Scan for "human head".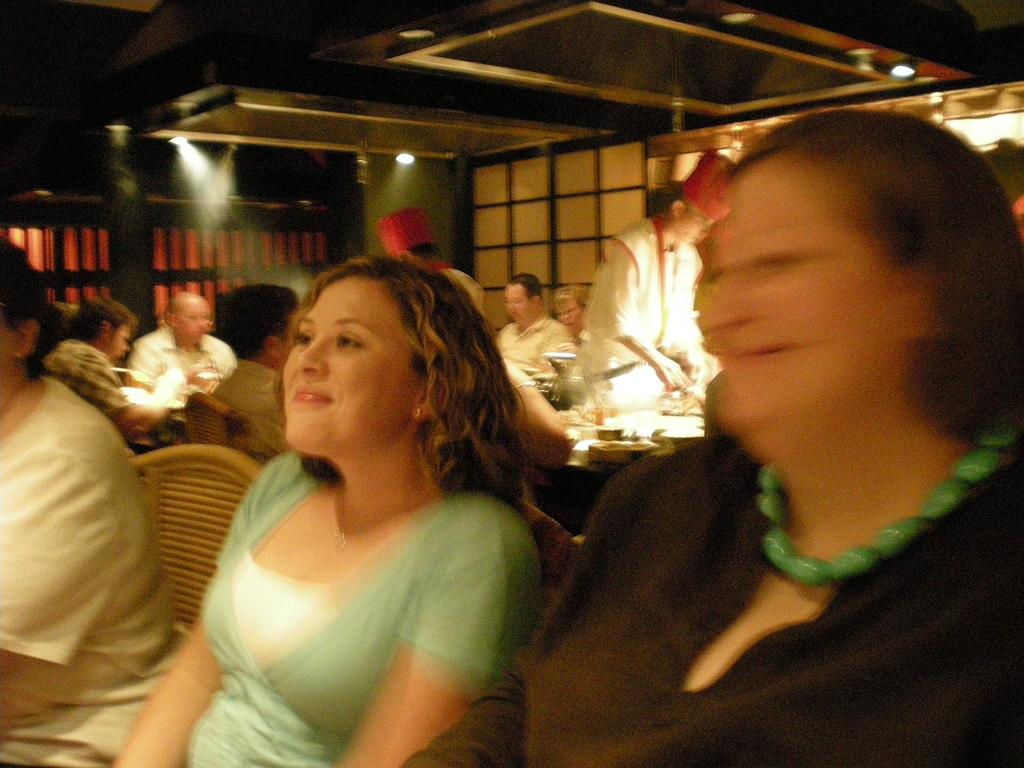
Scan result: bbox=[271, 259, 497, 472].
